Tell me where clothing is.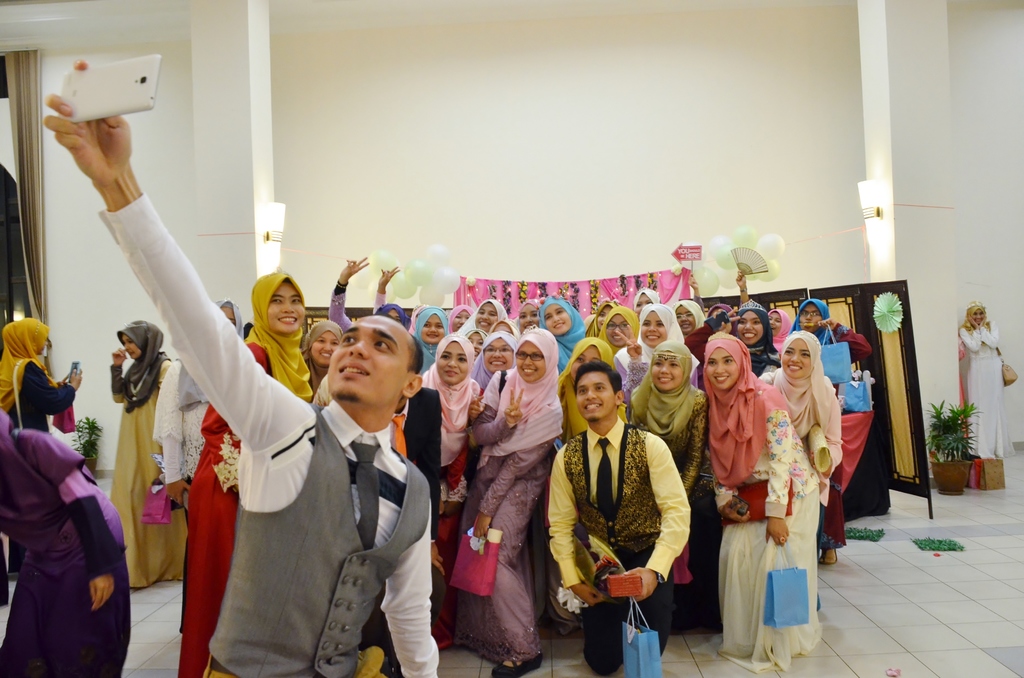
clothing is at [x1=632, y1=298, x2=678, y2=377].
